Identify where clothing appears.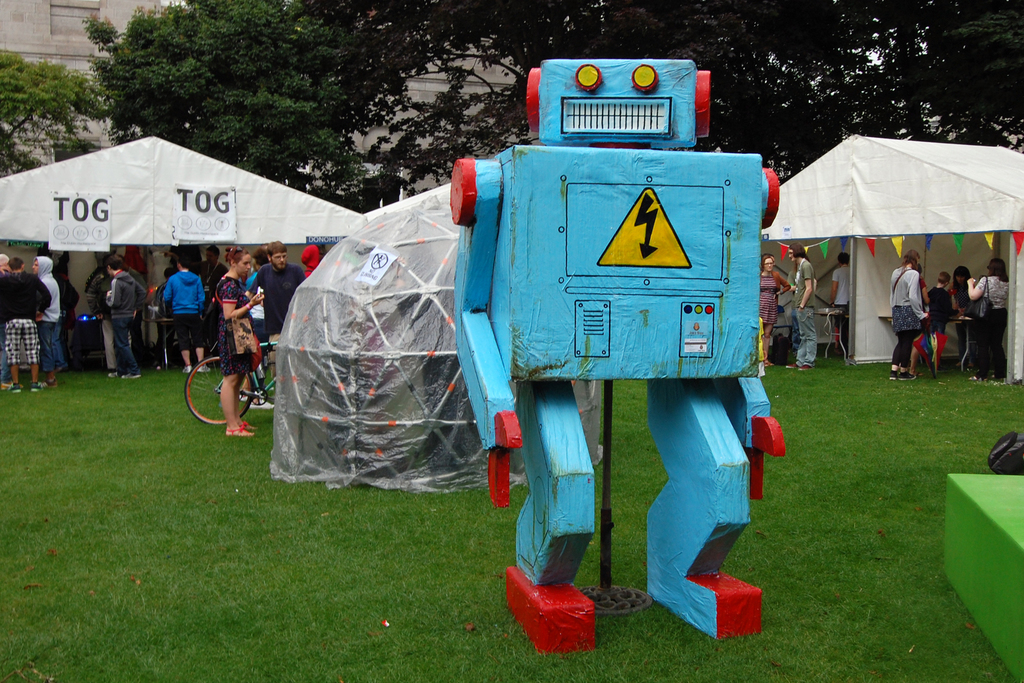
Appears at bbox=[103, 270, 128, 379].
